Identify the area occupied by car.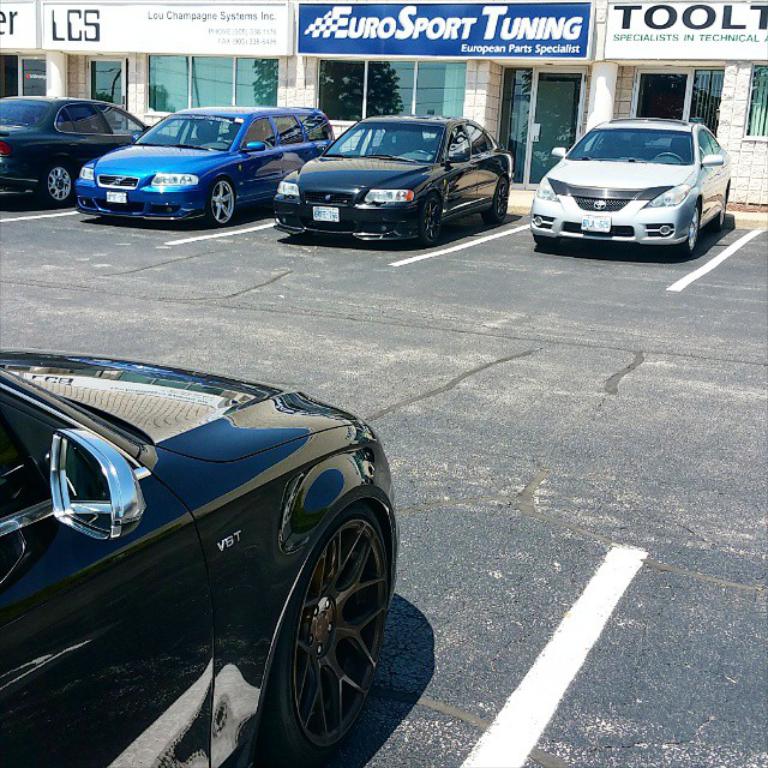
Area: 0, 352, 398, 767.
